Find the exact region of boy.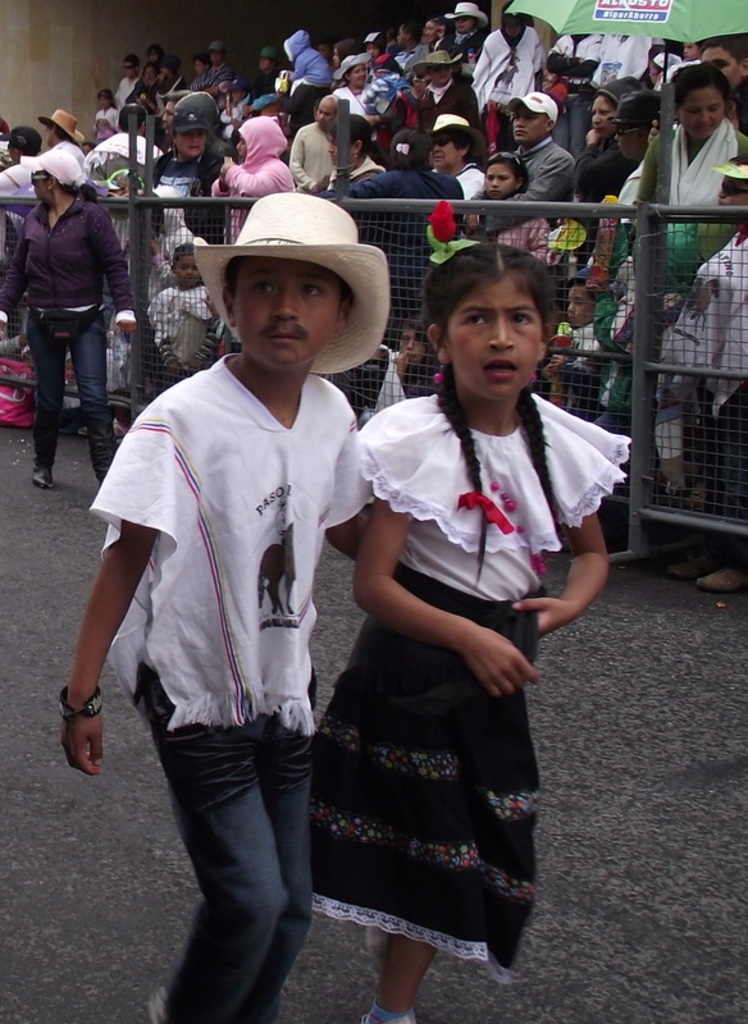
Exact region: crop(675, 146, 747, 594).
